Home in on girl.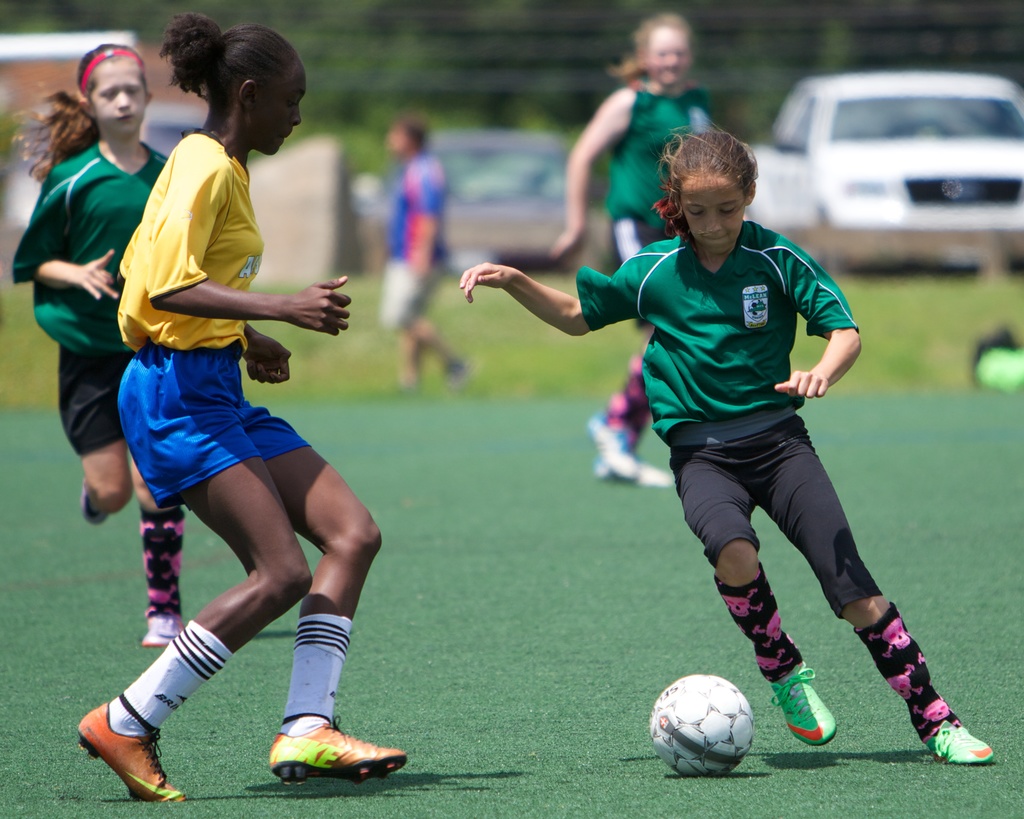
Homed in at box=[81, 10, 408, 808].
